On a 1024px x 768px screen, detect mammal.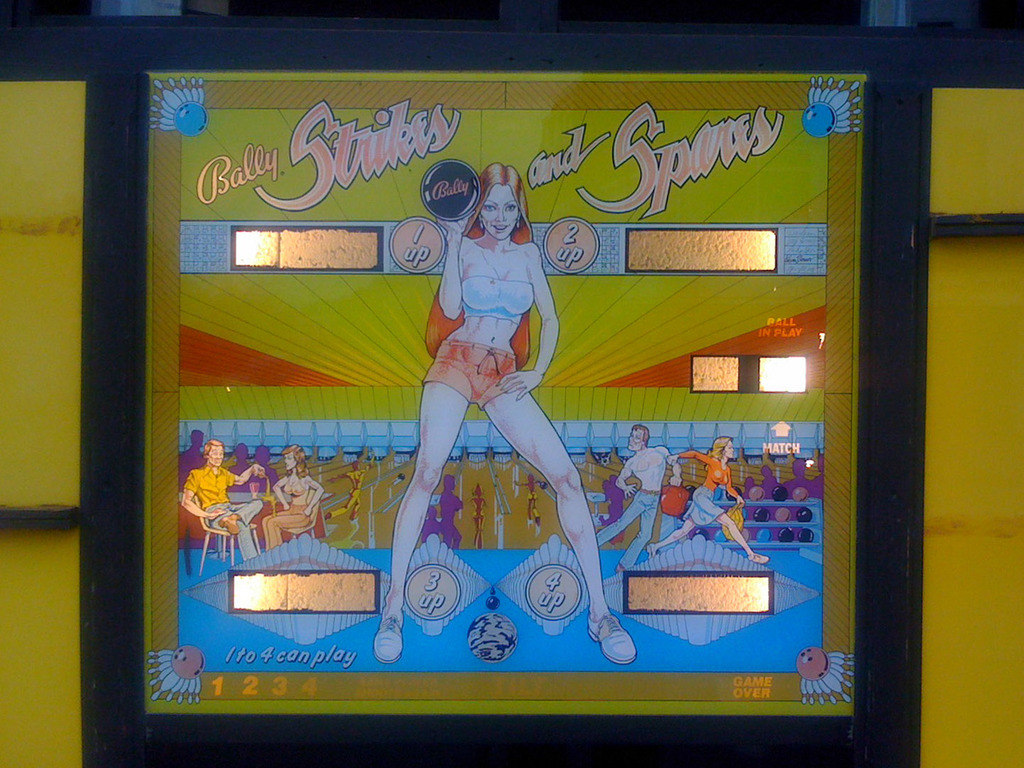
box(389, 148, 641, 674).
